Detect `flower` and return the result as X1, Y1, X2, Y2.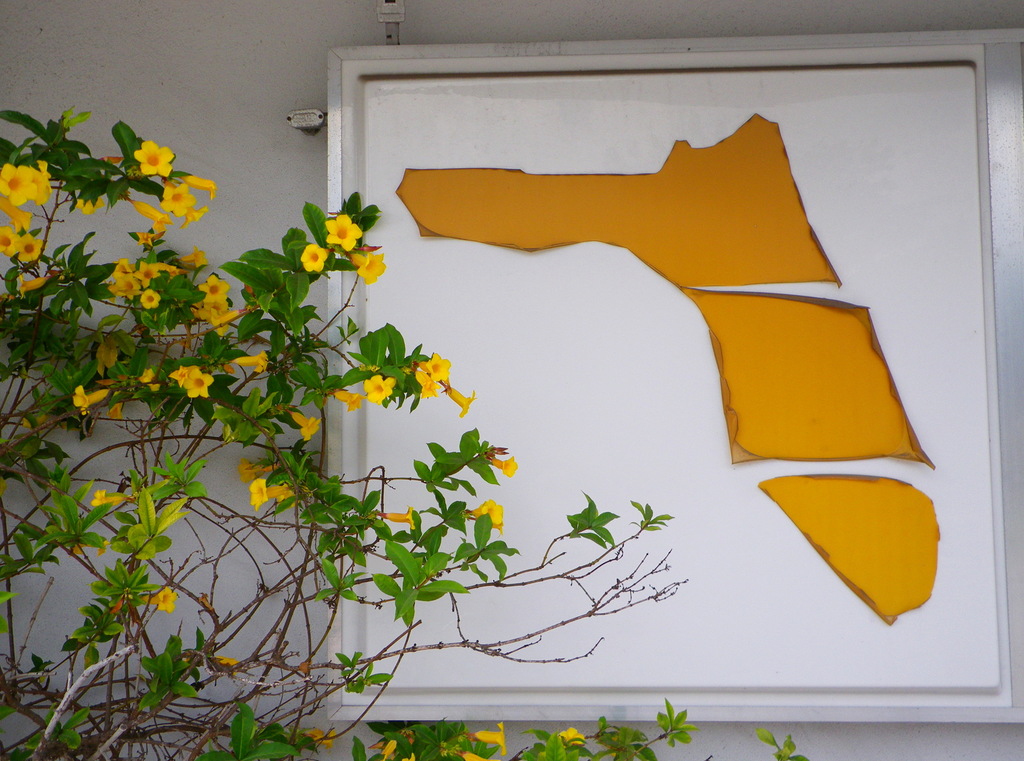
193, 305, 232, 317.
